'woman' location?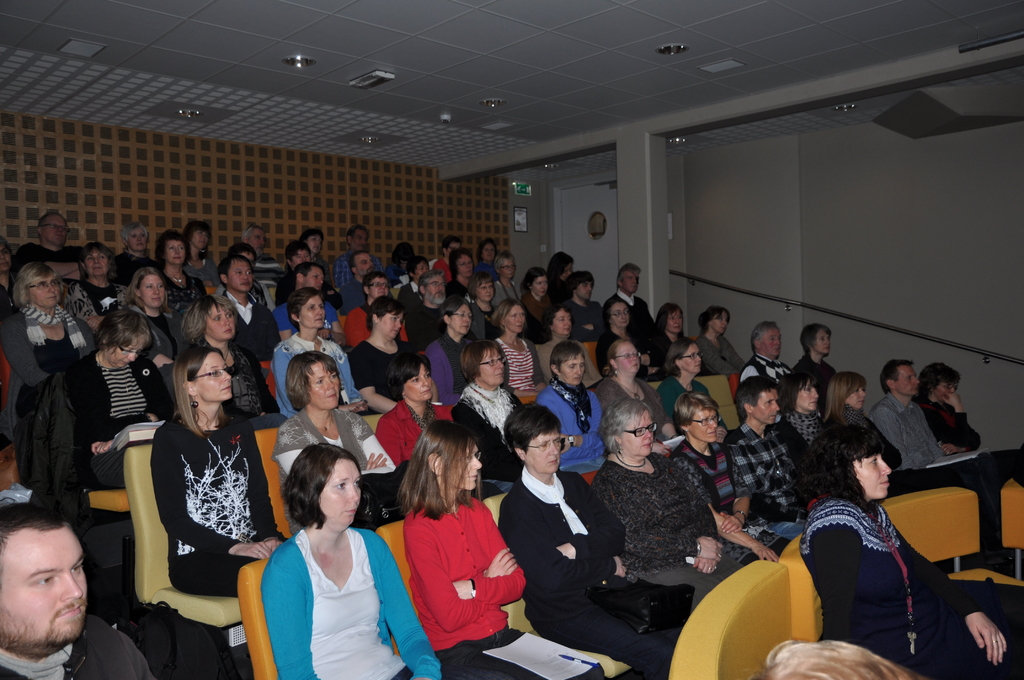
(0,261,95,446)
